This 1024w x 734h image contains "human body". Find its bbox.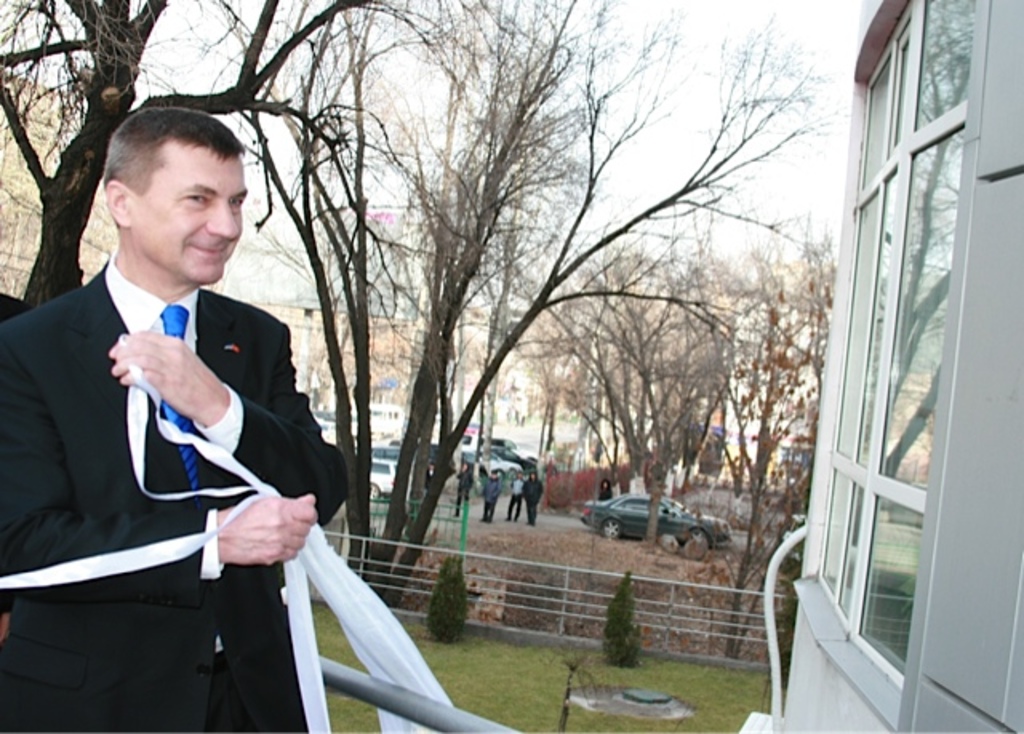
detection(21, 107, 323, 657).
